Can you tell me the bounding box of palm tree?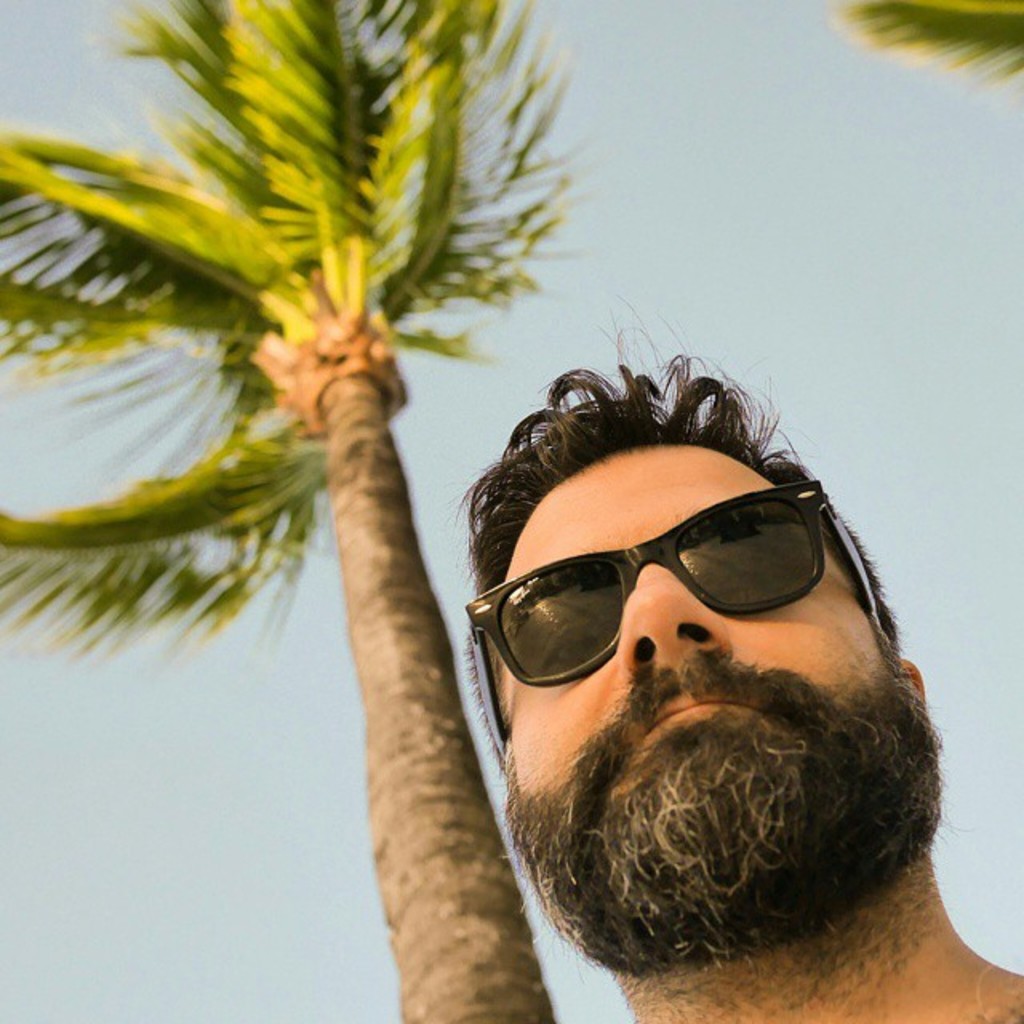
<region>51, 50, 573, 856</region>.
